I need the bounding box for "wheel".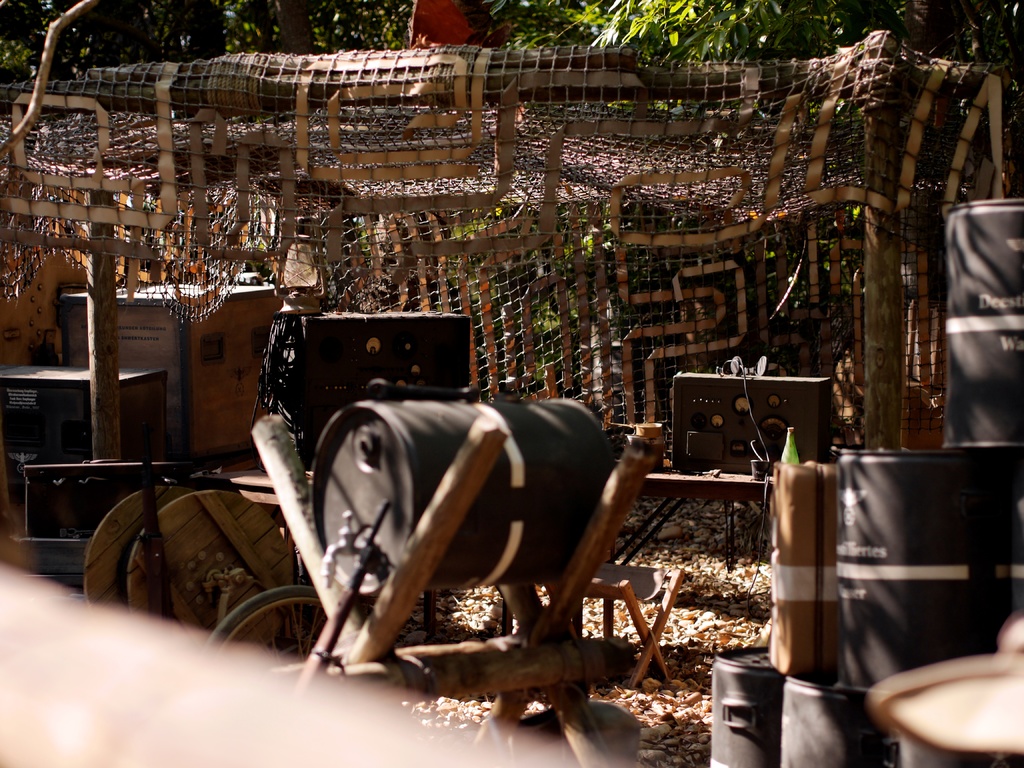
Here it is: <bbox>80, 476, 292, 655</bbox>.
